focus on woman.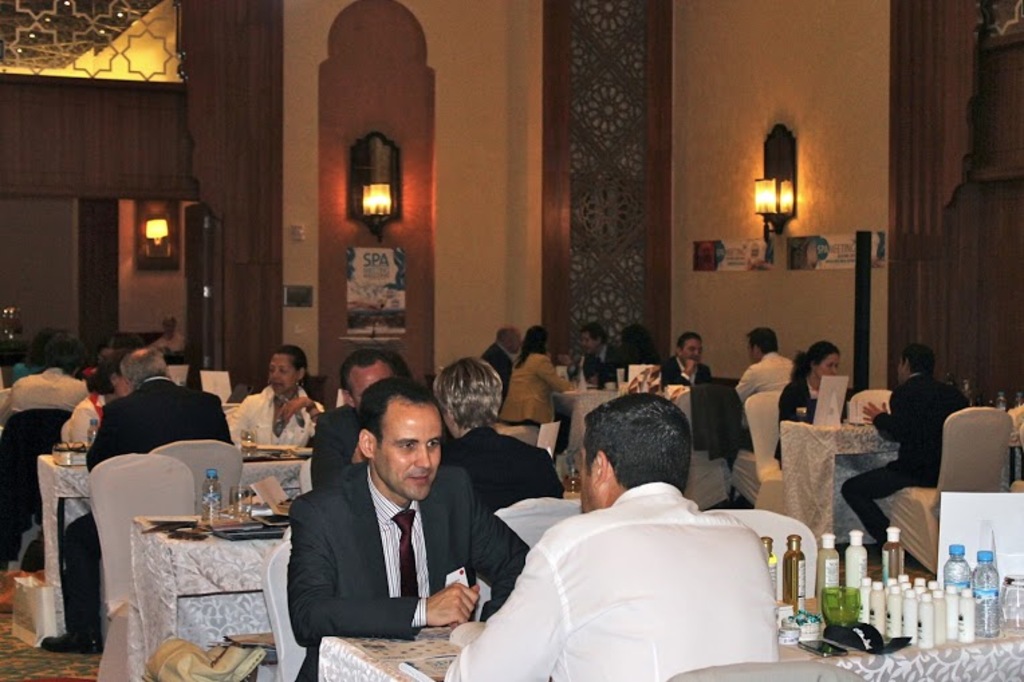
Focused at bbox=[224, 343, 331, 458].
